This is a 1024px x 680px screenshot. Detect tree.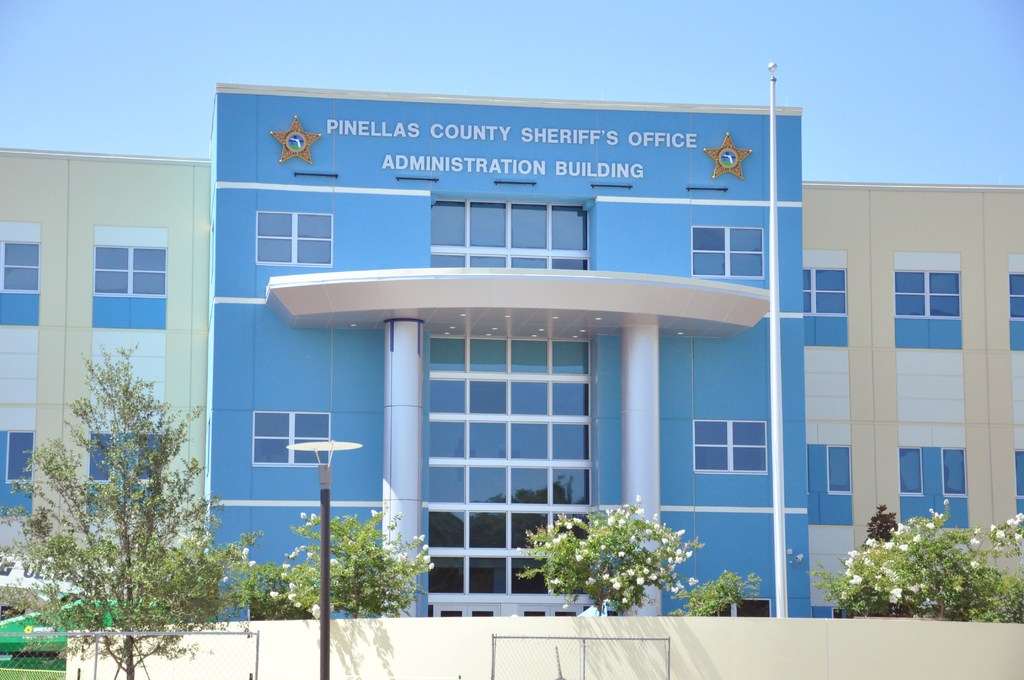
box=[803, 497, 1023, 624].
